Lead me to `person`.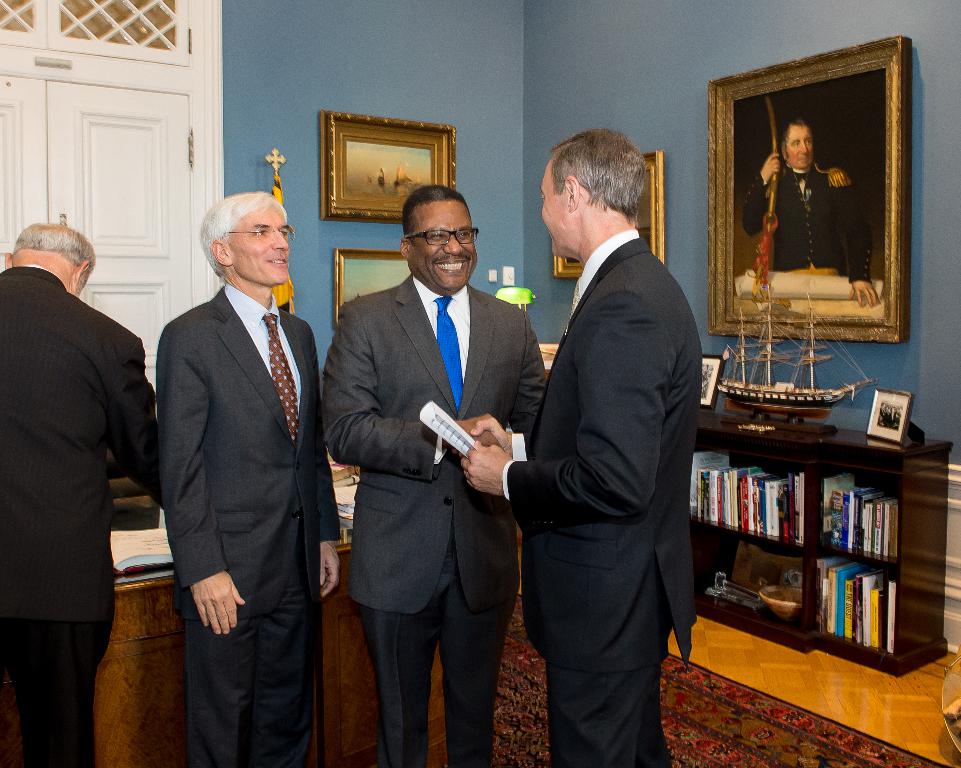
Lead to 158,193,344,767.
